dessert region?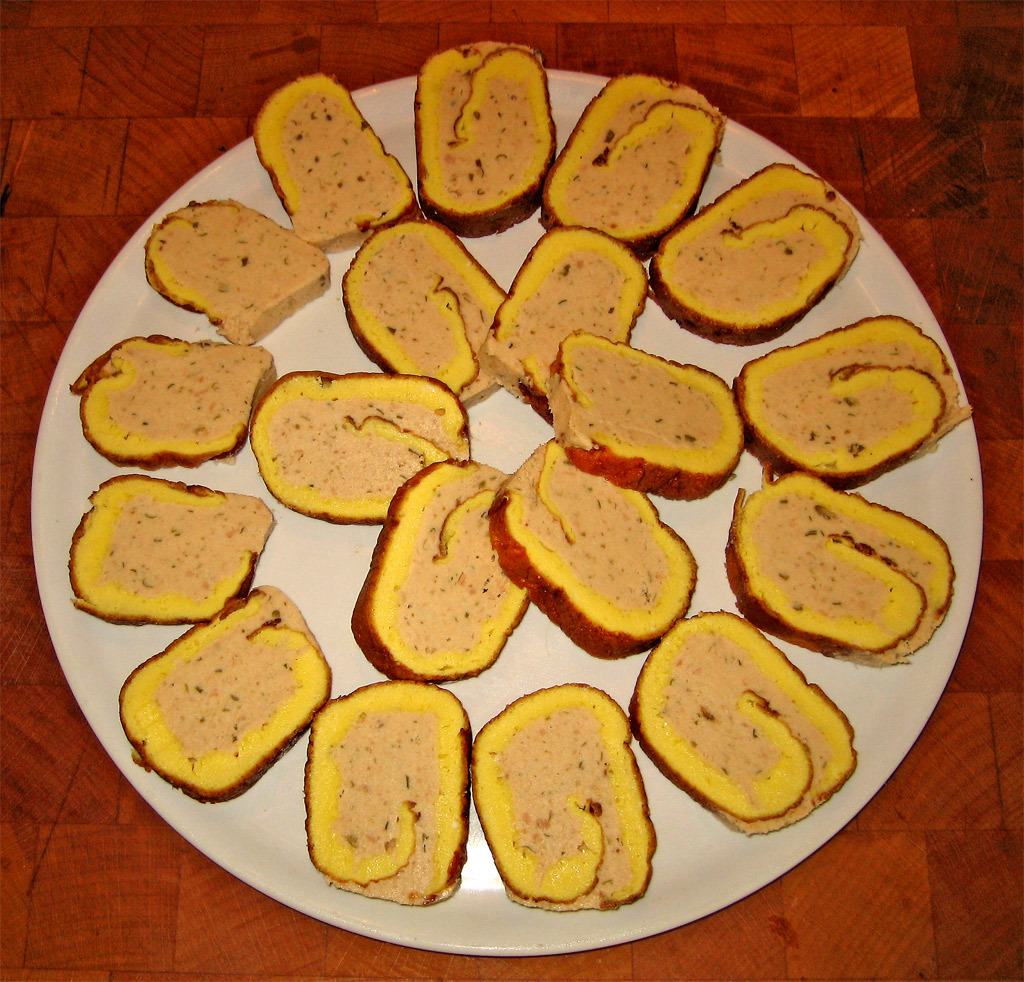
493,436,701,657
